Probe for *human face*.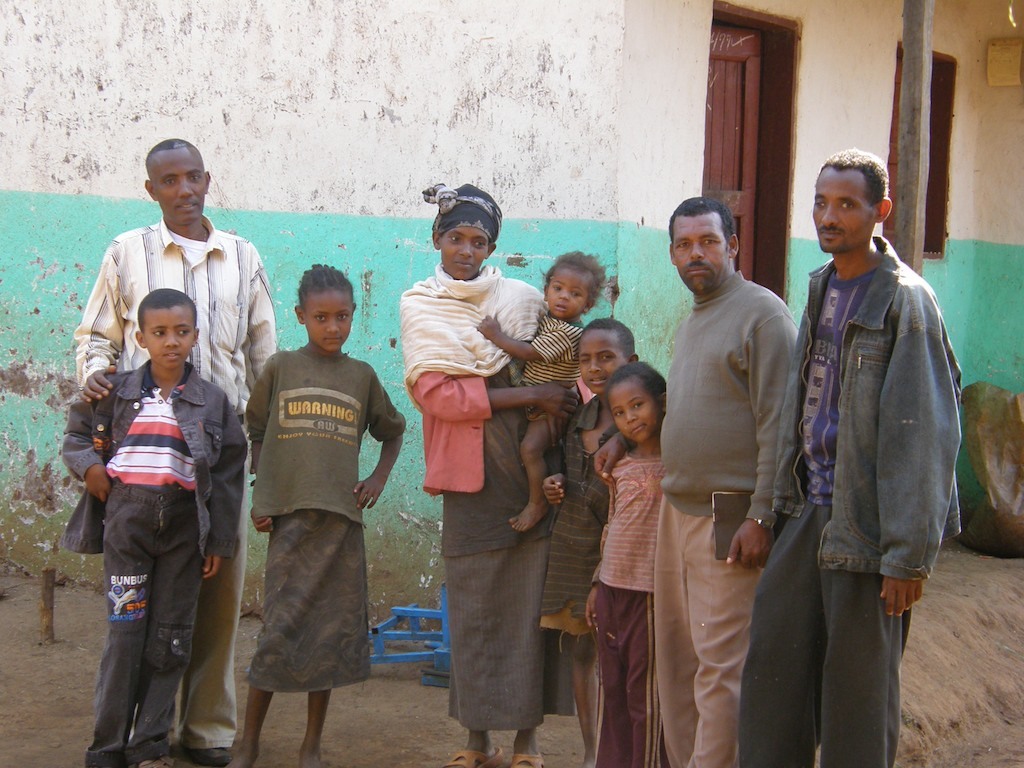
Probe result: 579,329,626,395.
